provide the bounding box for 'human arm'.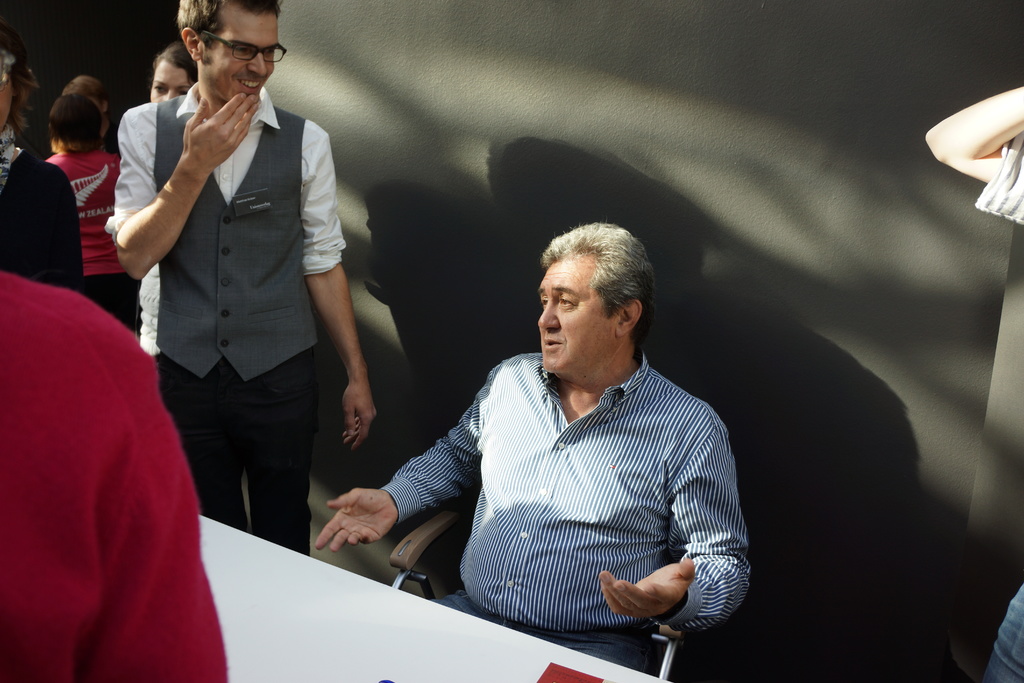
595:403:746:632.
